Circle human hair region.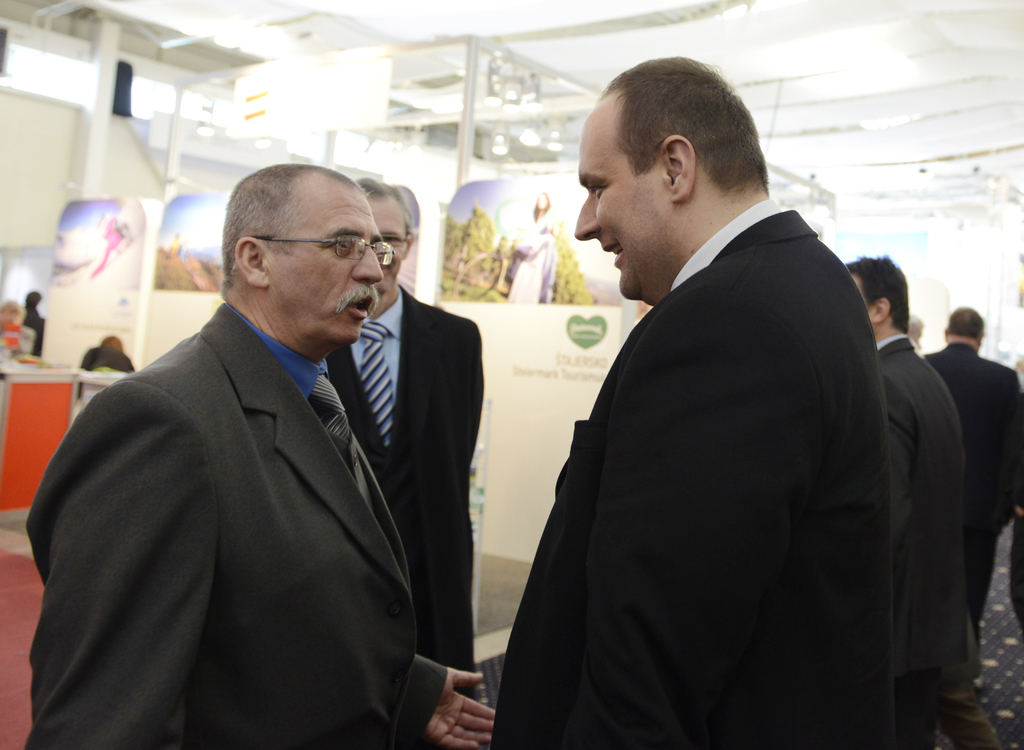
Region: {"x1": 219, "y1": 162, "x2": 363, "y2": 296}.
